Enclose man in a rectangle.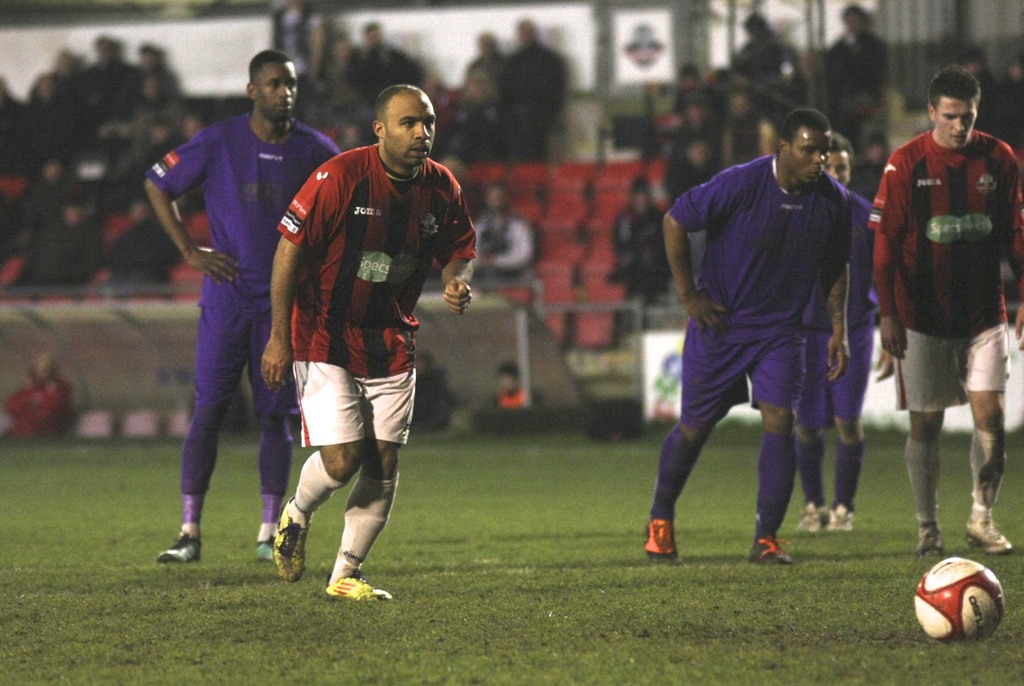
detection(259, 84, 479, 603).
